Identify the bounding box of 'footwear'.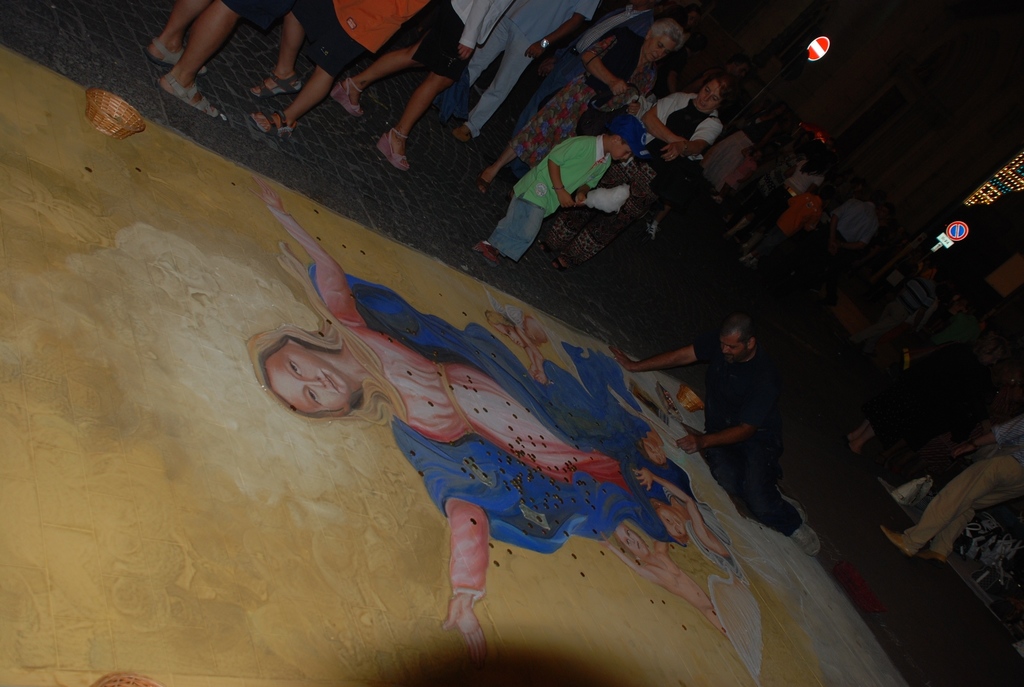
bbox(454, 125, 471, 145).
